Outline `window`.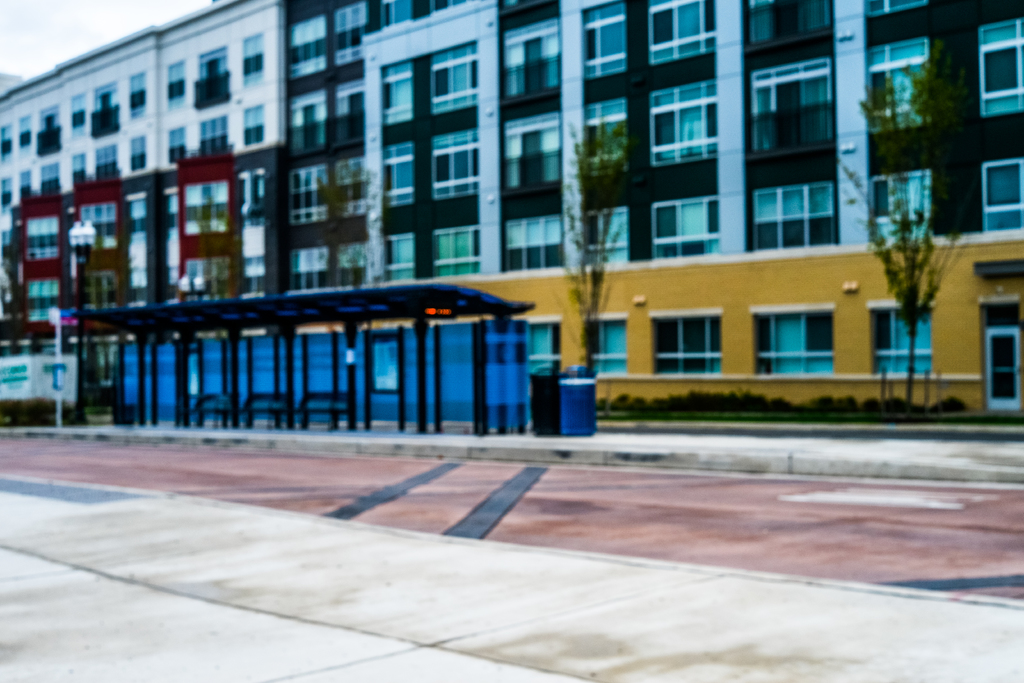
Outline: pyautogui.locateOnScreen(982, 159, 1023, 231).
